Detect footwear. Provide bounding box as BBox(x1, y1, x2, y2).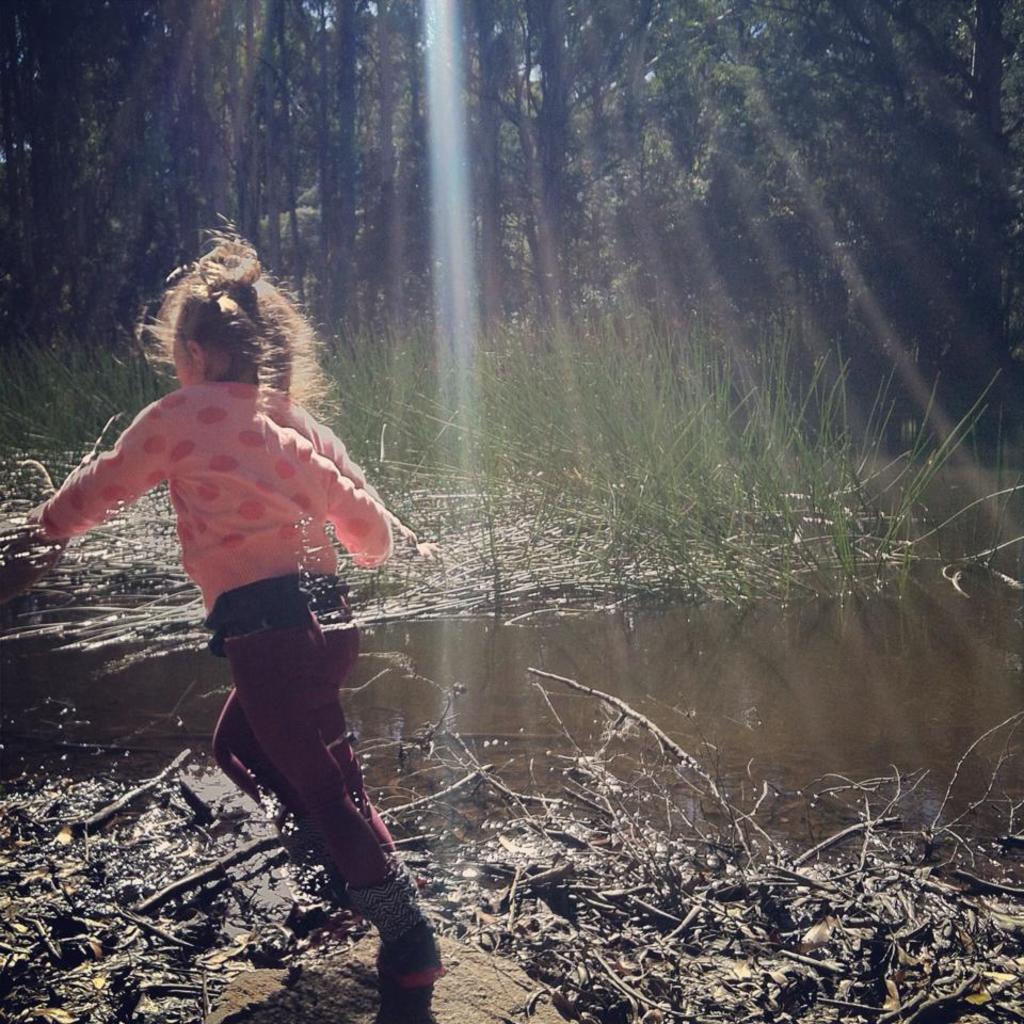
BBox(345, 857, 446, 992).
